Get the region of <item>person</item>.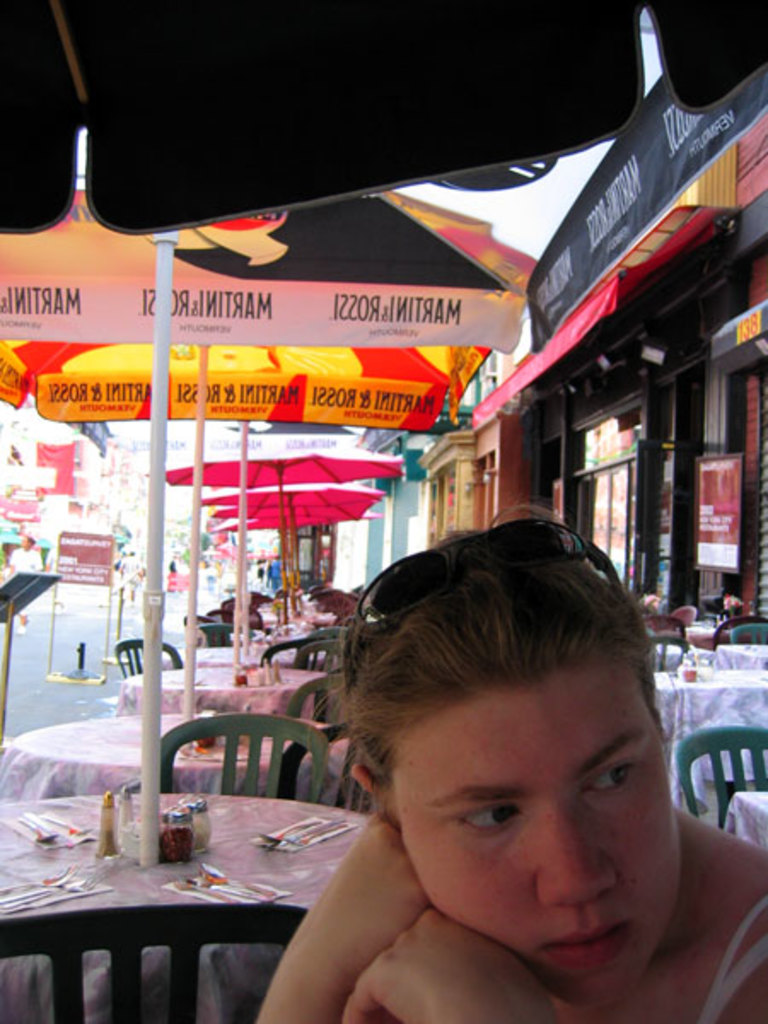
{"left": 253, "top": 502, "right": 766, "bottom": 1022}.
